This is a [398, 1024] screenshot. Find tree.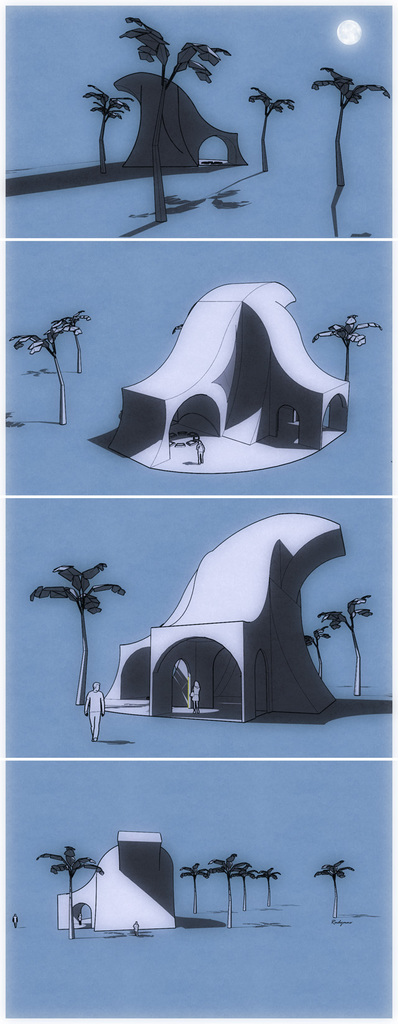
Bounding box: x1=211, y1=847, x2=251, y2=929.
